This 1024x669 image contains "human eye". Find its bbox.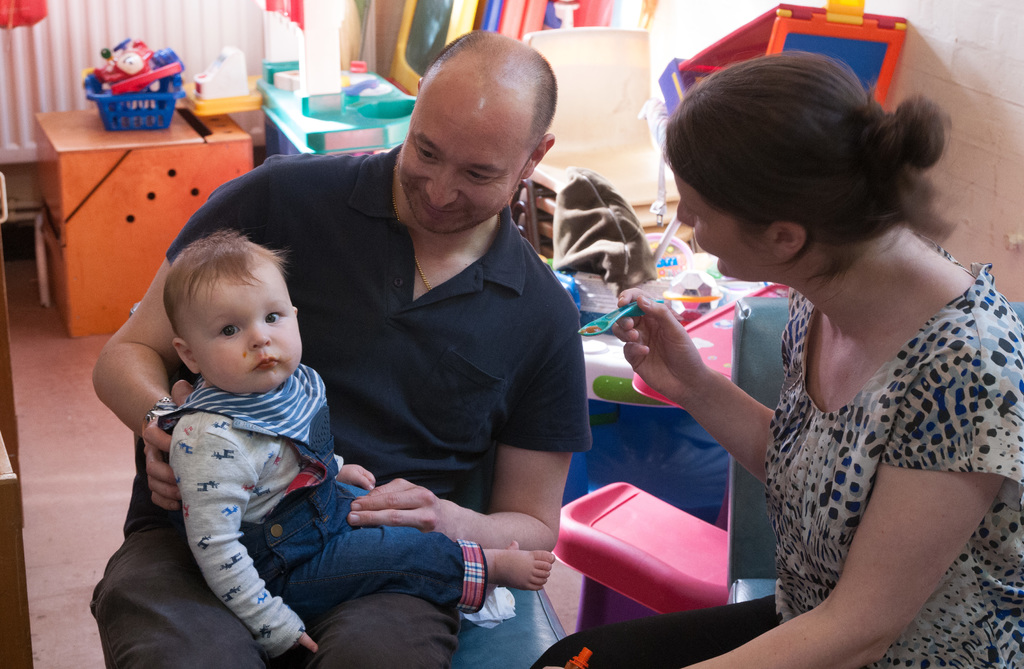
(left=266, top=310, right=283, bottom=321).
